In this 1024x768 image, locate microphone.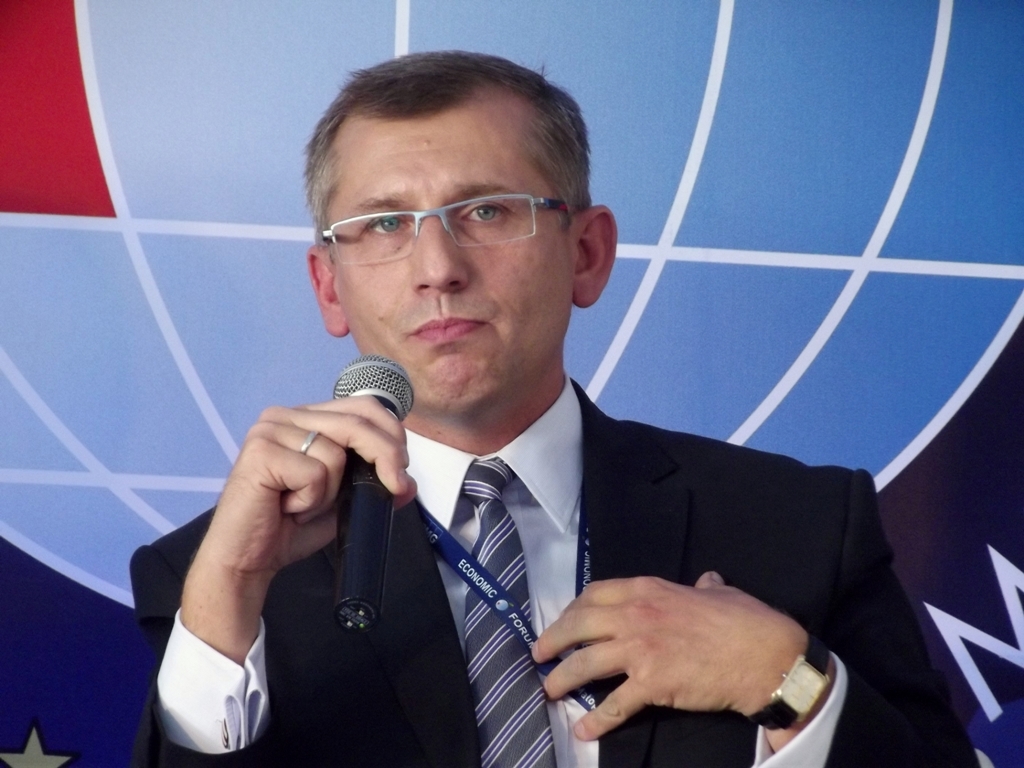
Bounding box: bbox=[329, 348, 427, 634].
